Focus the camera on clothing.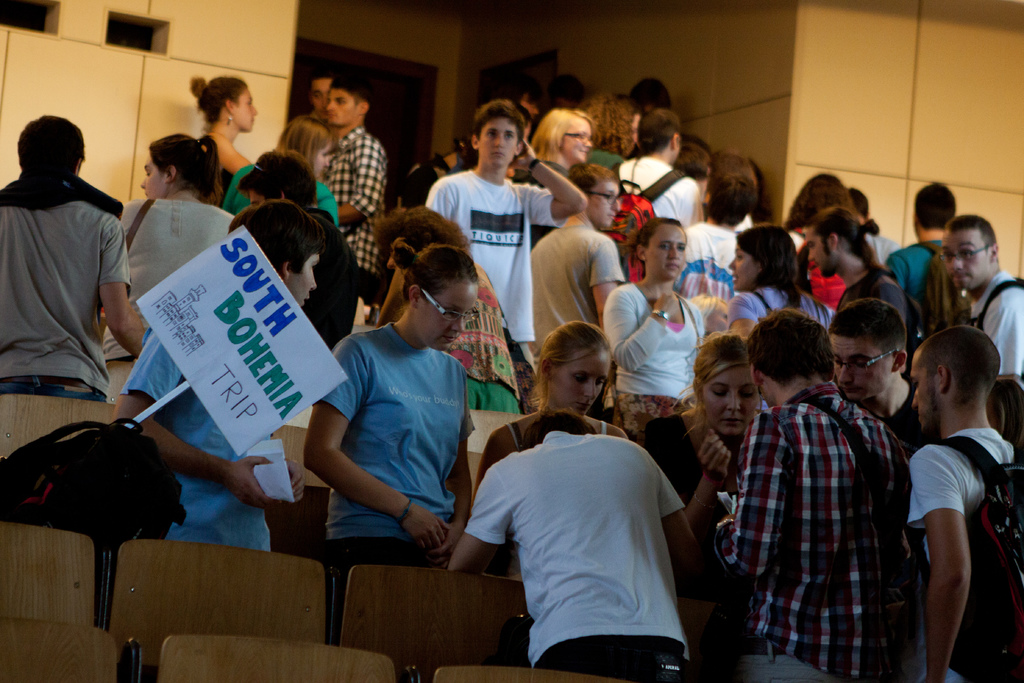
Focus region: <region>118, 324, 271, 557</region>.
